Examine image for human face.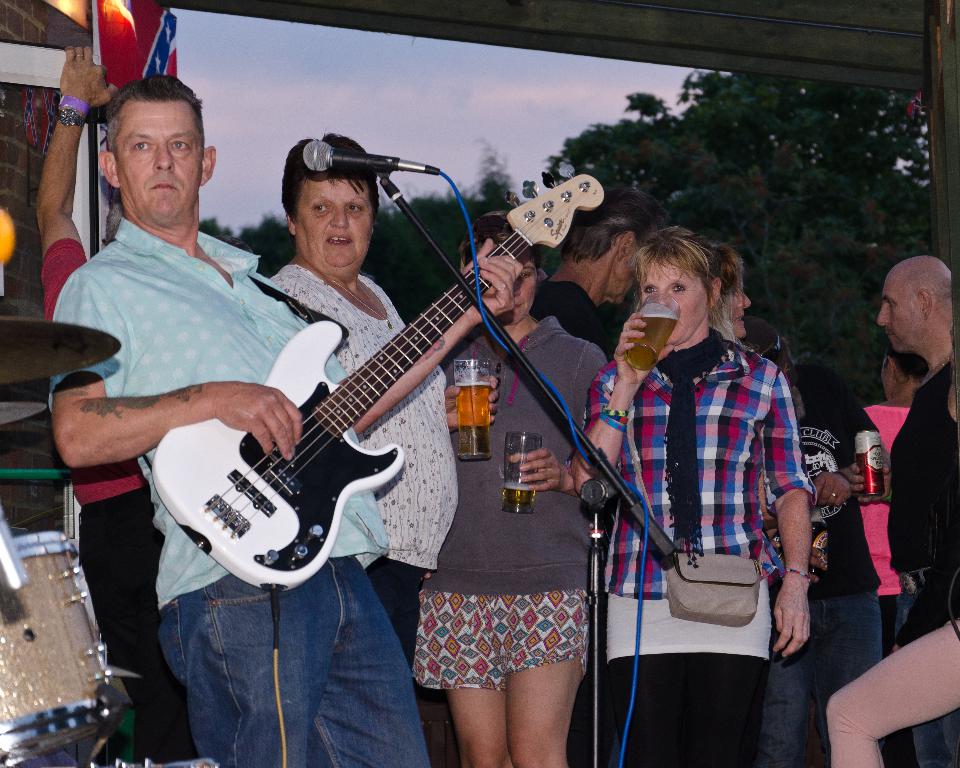
Examination result: rect(109, 97, 203, 222).
